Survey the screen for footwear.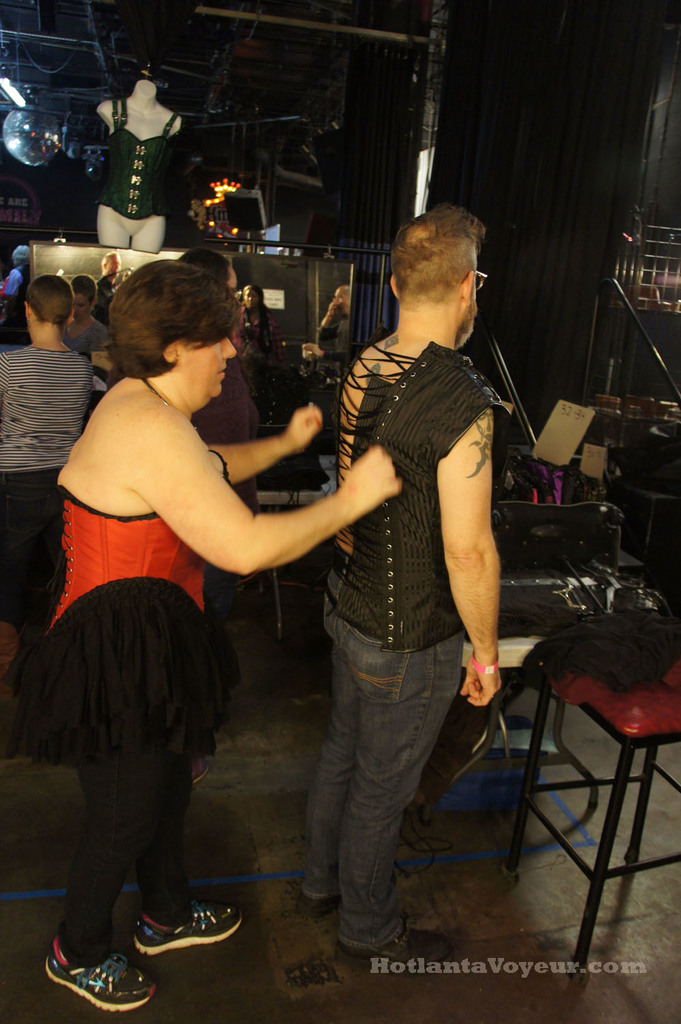
Survey found: select_region(41, 939, 160, 1016).
